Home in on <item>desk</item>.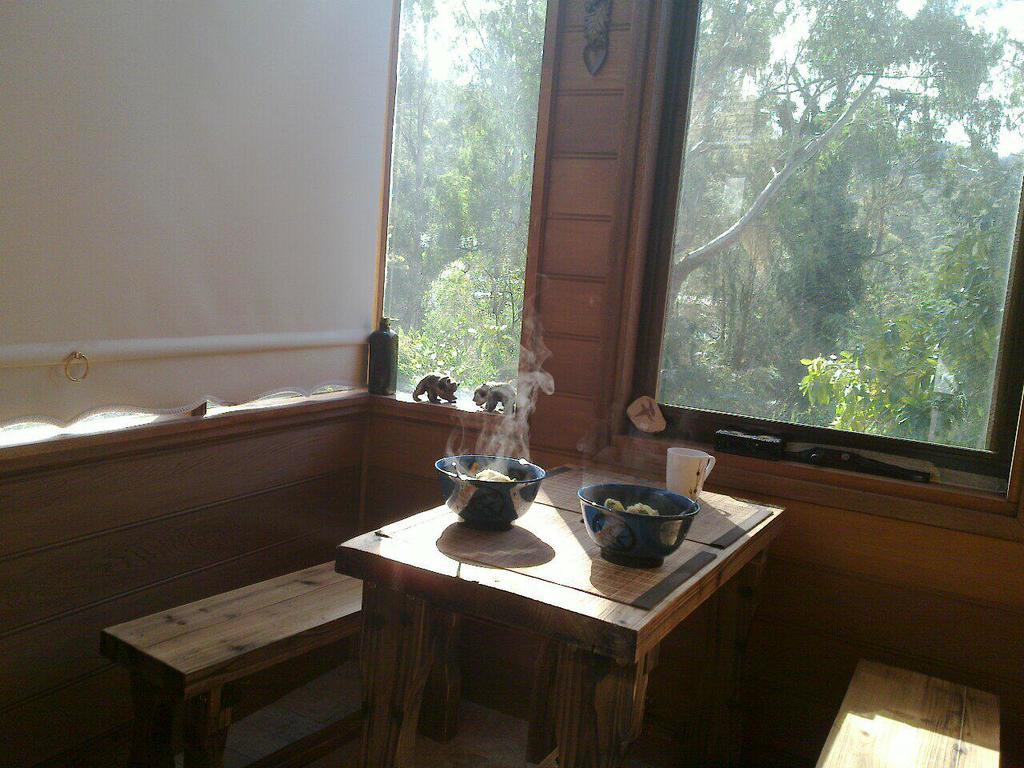
Homed in at 336 462 783 767.
